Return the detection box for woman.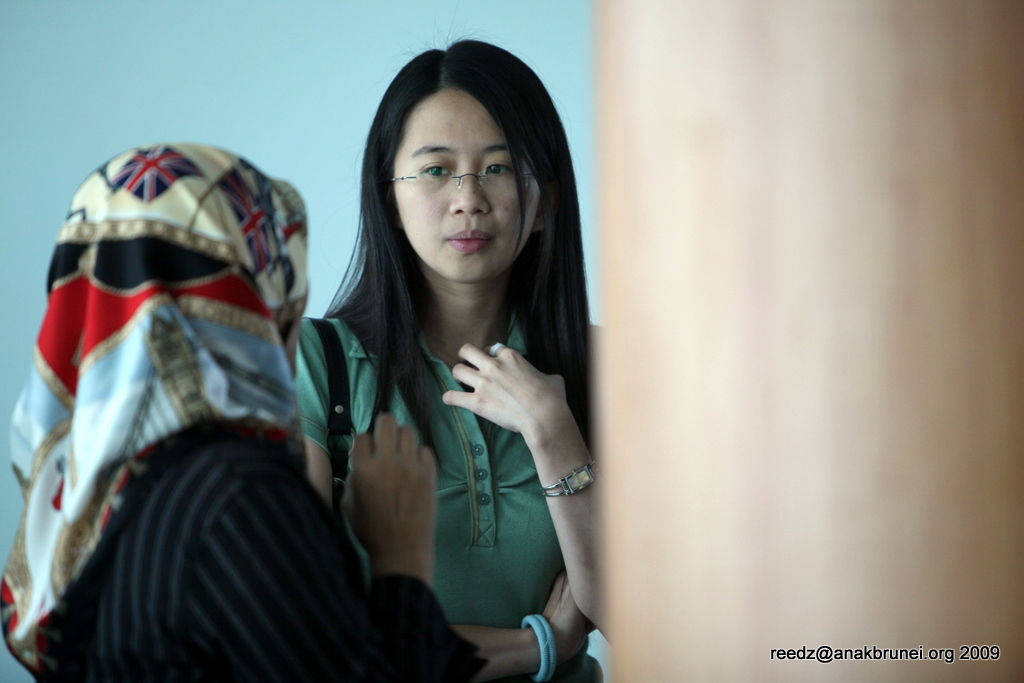
bbox=(0, 127, 489, 682).
